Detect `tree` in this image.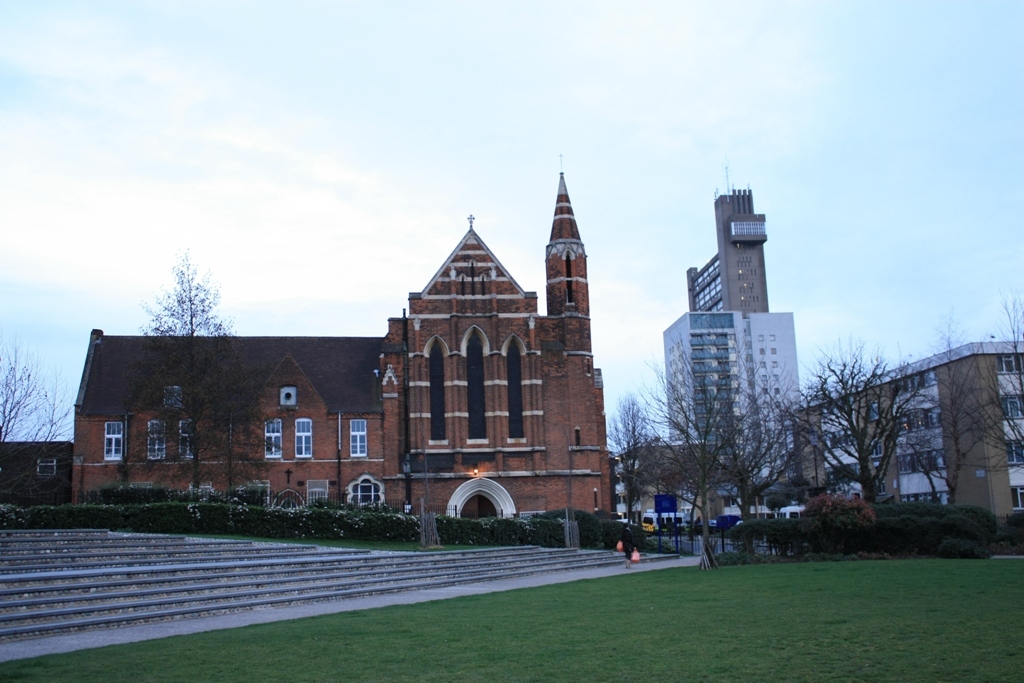
Detection: select_region(604, 399, 642, 525).
